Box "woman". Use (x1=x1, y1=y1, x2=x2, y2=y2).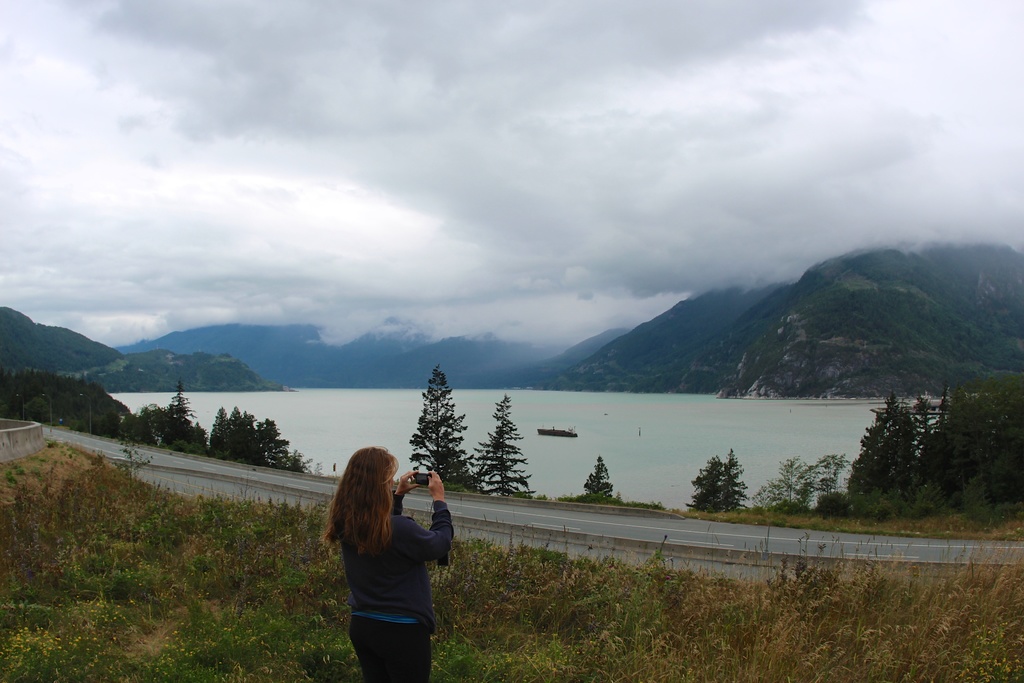
(x1=312, y1=446, x2=463, y2=675).
